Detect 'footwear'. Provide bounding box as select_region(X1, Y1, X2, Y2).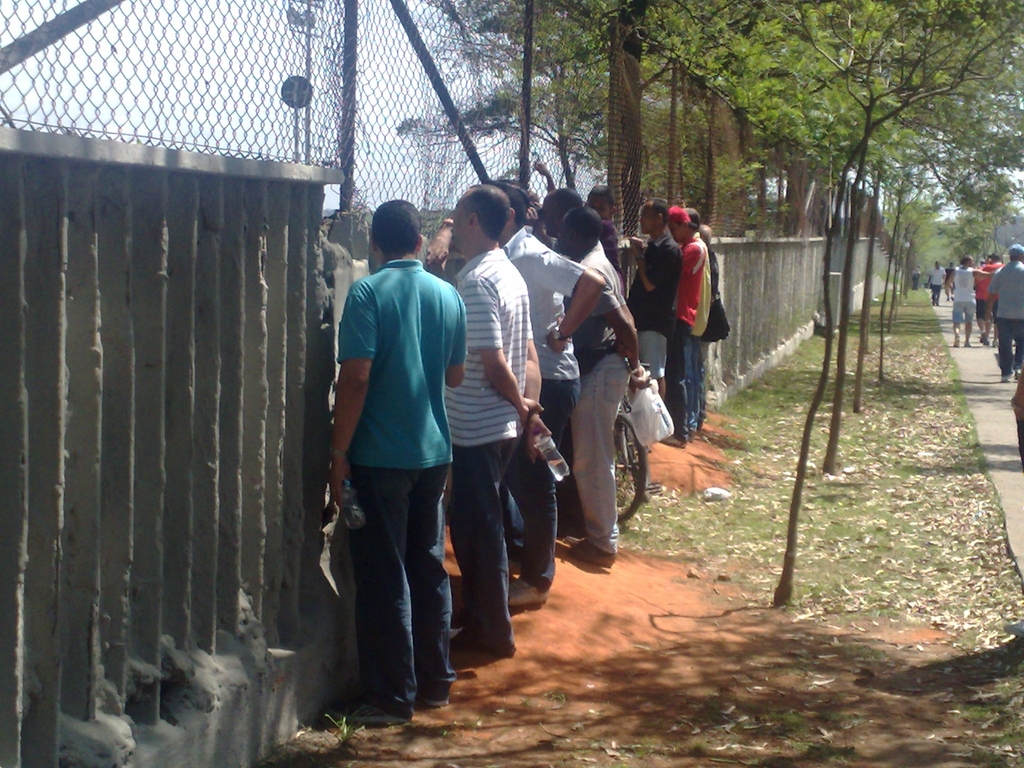
select_region(507, 577, 547, 605).
